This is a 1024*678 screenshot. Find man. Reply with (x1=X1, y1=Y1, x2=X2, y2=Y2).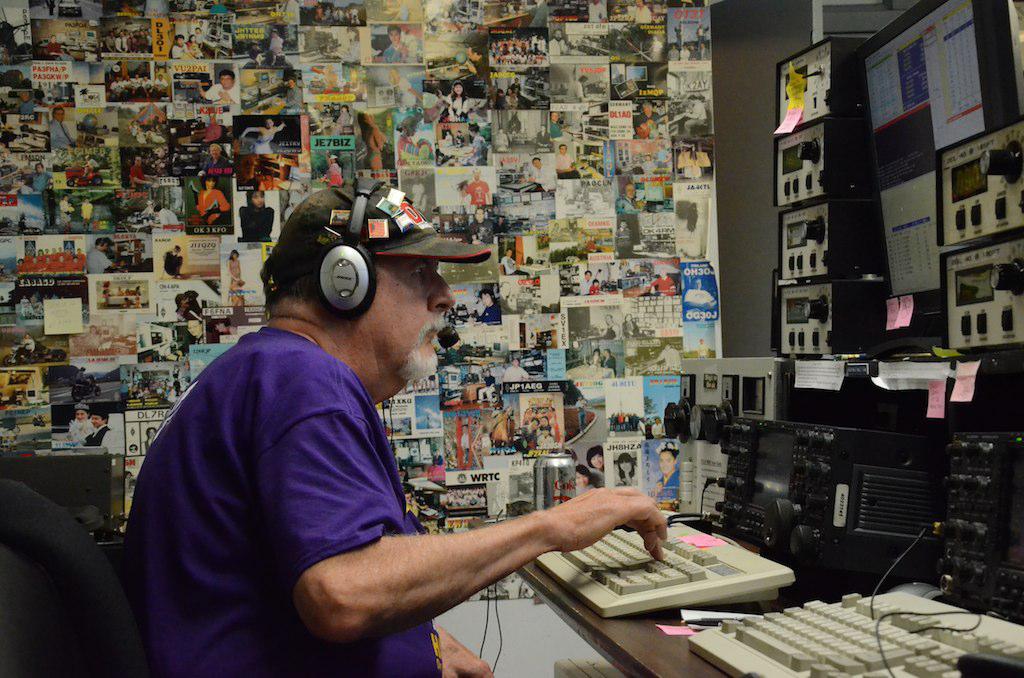
(x1=550, y1=31, x2=574, y2=55).
